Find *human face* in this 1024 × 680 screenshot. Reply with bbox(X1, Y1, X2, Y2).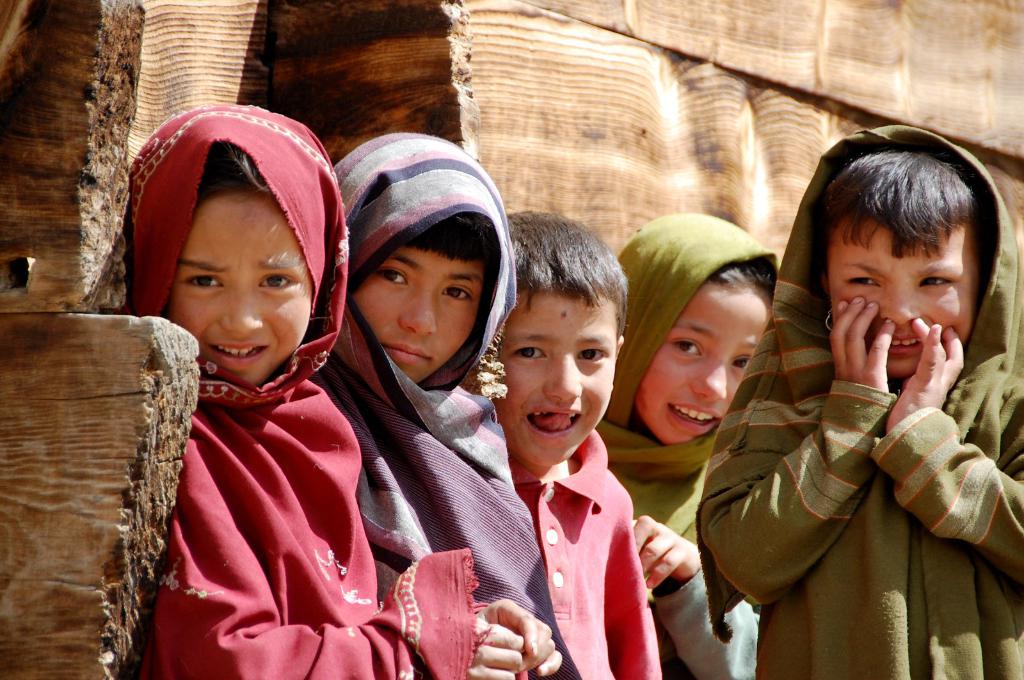
bbox(829, 226, 979, 376).
